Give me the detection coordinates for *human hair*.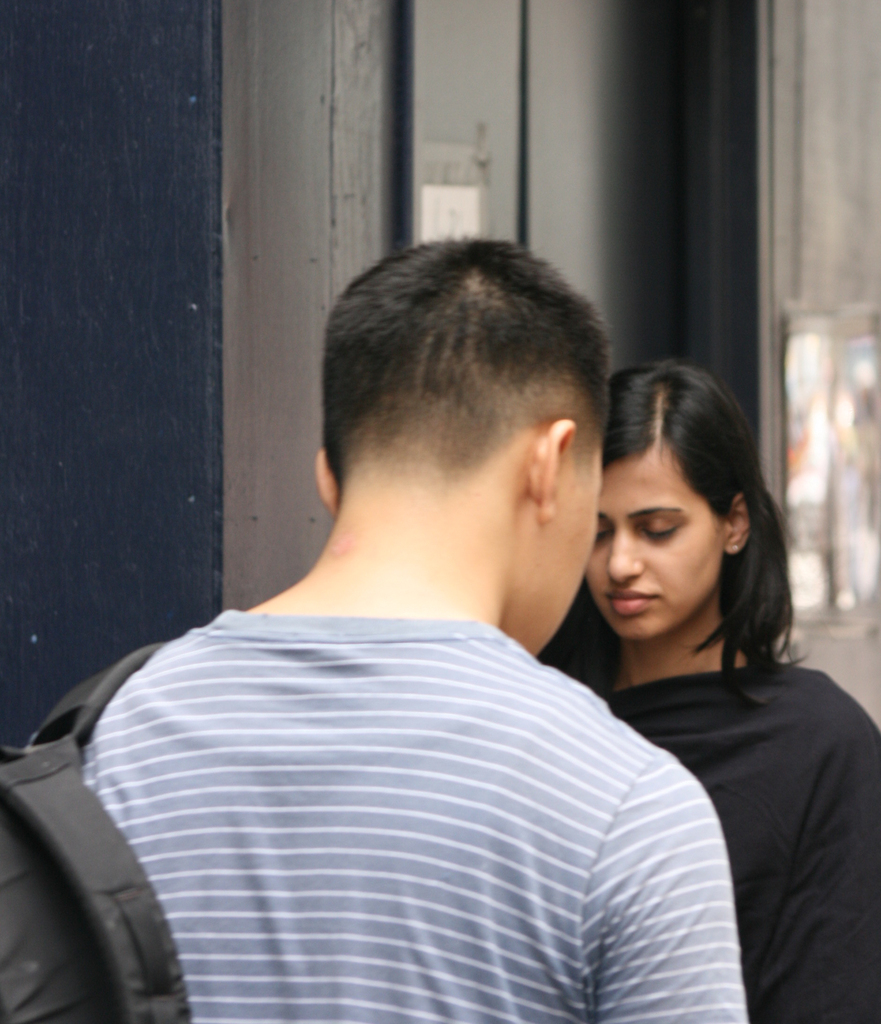
324, 232, 617, 488.
